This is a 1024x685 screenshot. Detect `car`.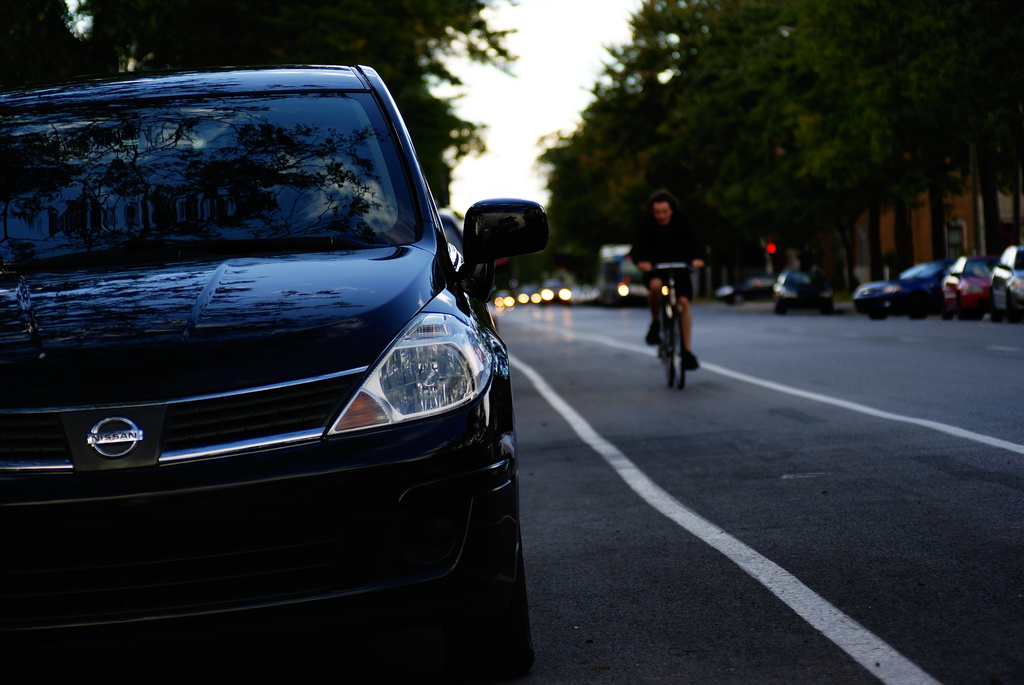
0:63:547:684.
